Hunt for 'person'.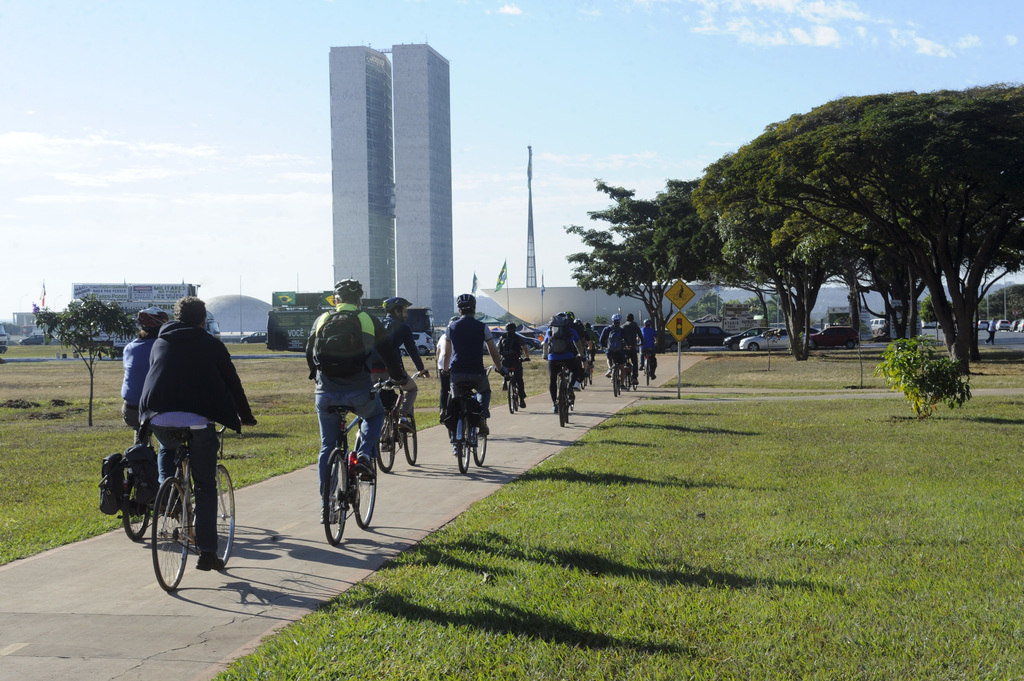
Hunted down at {"left": 122, "top": 307, "right": 170, "bottom": 497}.
